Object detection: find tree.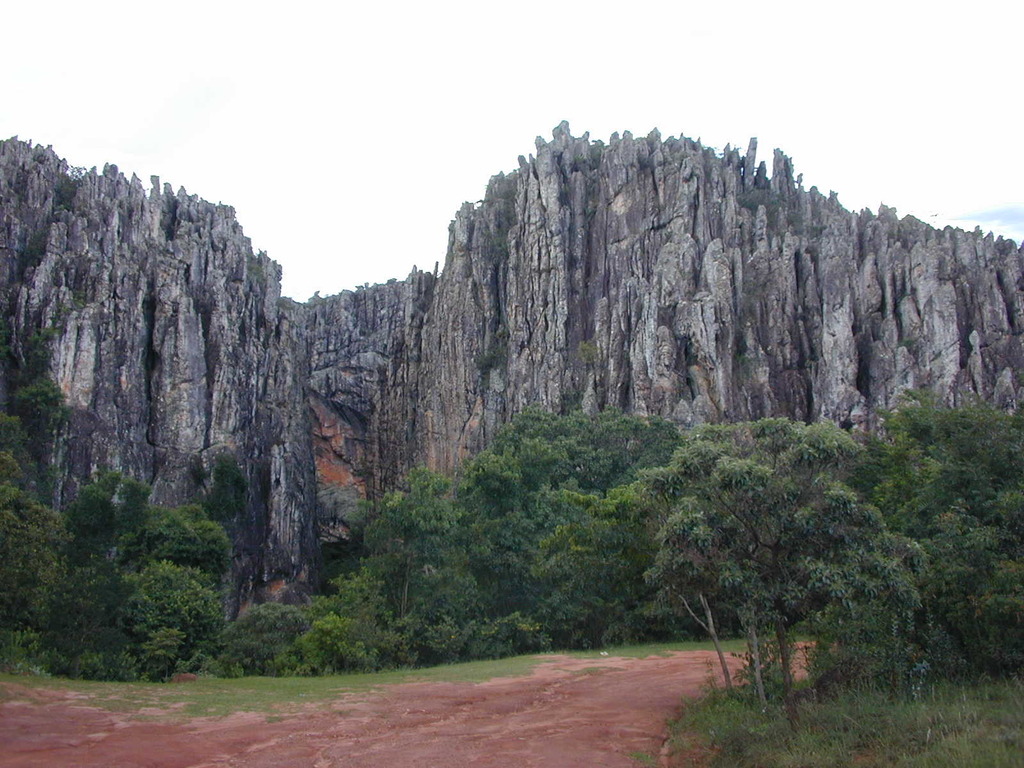
<box>644,417,916,730</box>.
